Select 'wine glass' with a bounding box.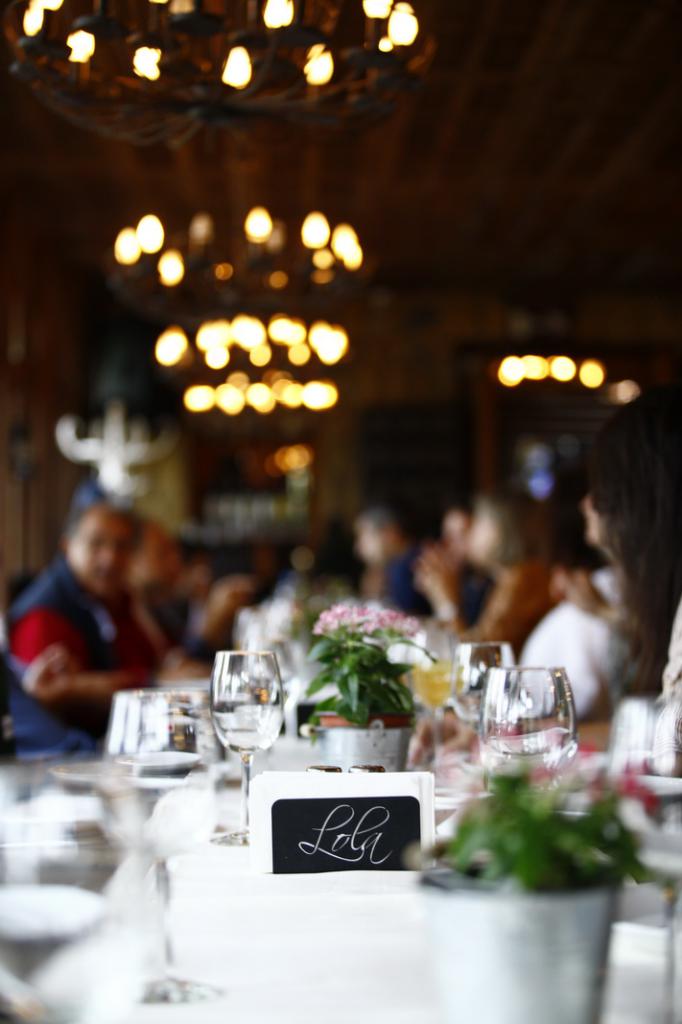
[left=210, top=651, right=283, bottom=845].
